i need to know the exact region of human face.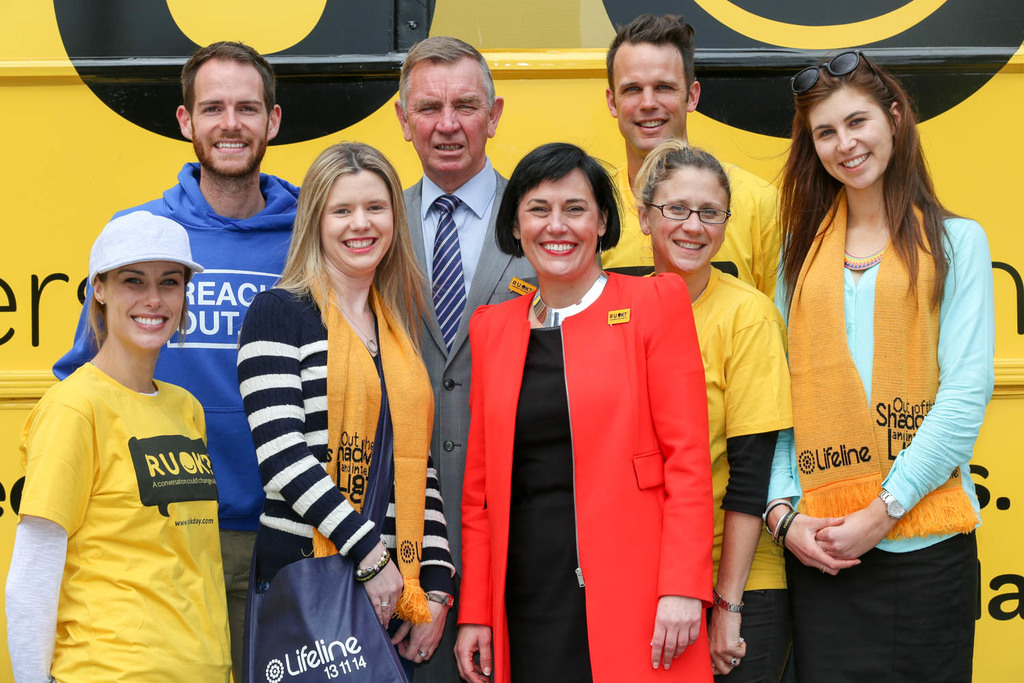
Region: l=651, t=160, r=726, b=271.
